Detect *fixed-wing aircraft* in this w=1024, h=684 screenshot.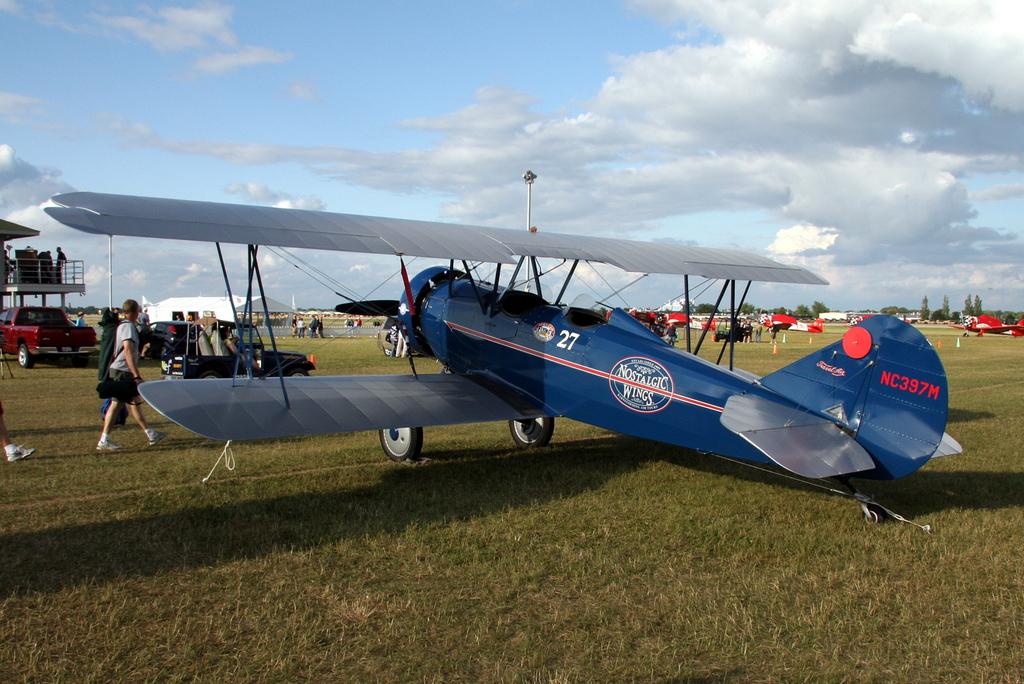
Detection: bbox=(41, 189, 964, 523).
